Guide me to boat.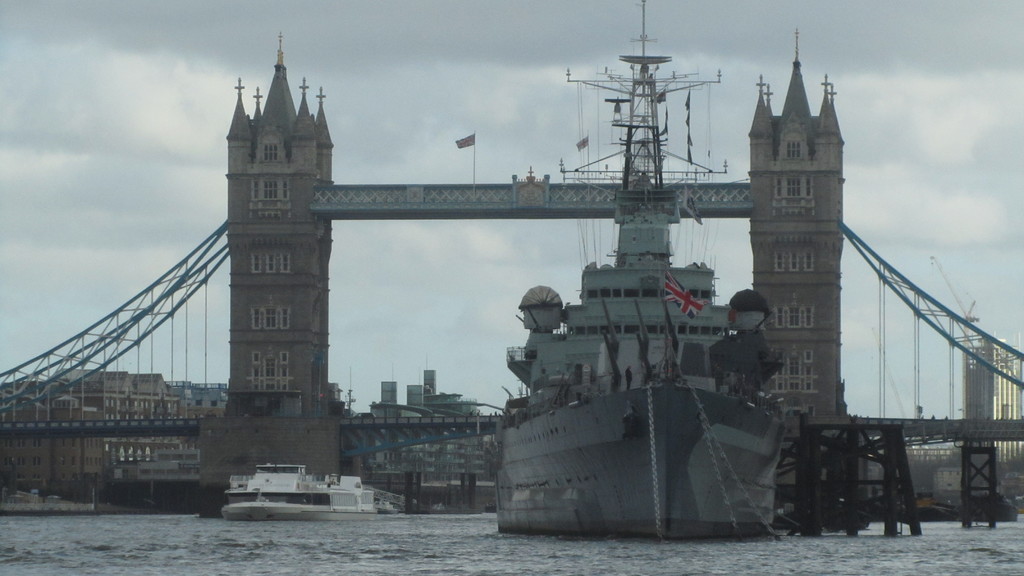
Guidance: rect(371, 497, 401, 516).
